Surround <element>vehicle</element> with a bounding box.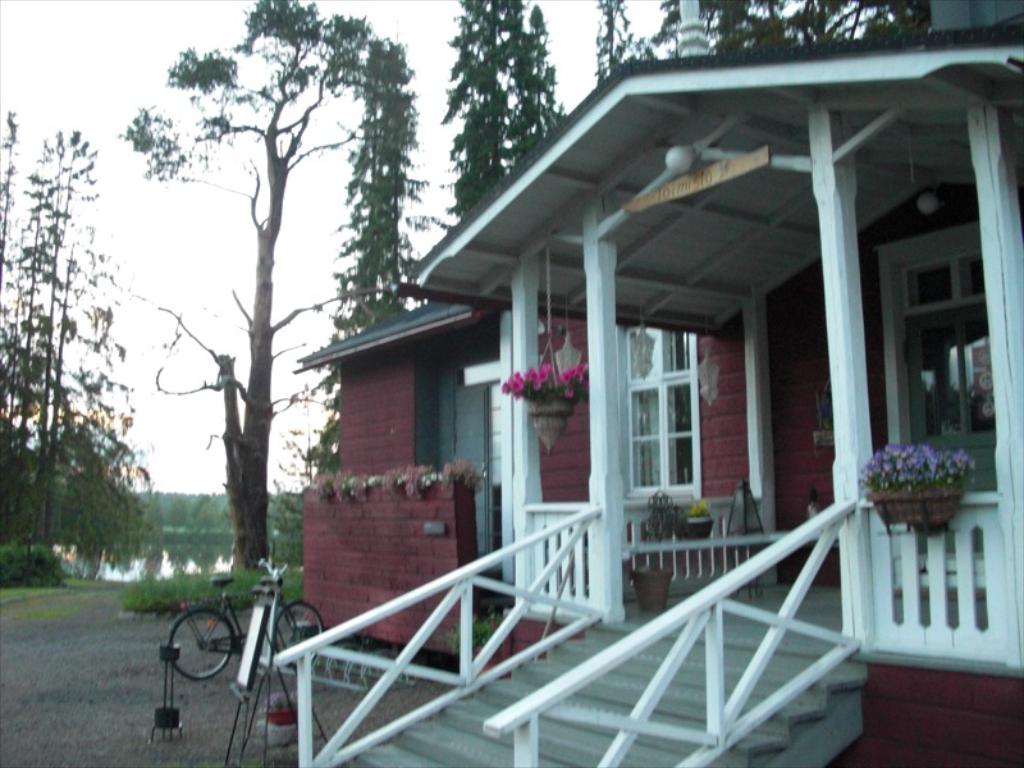
rect(168, 558, 325, 684).
